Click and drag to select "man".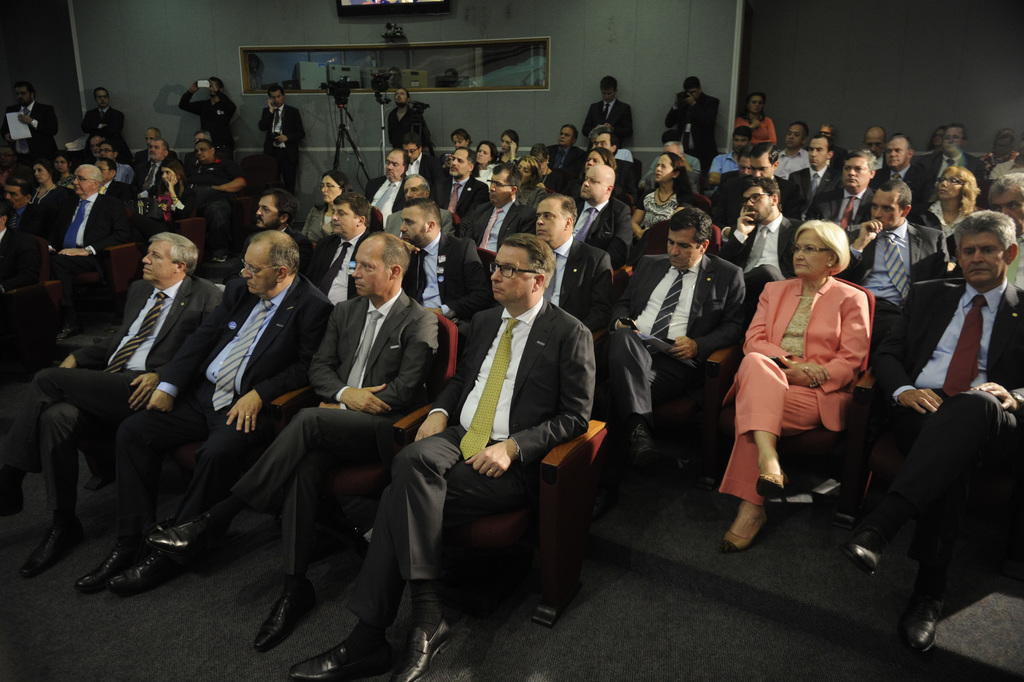
Selection: {"x1": 84, "y1": 135, "x2": 109, "y2": 164}.
